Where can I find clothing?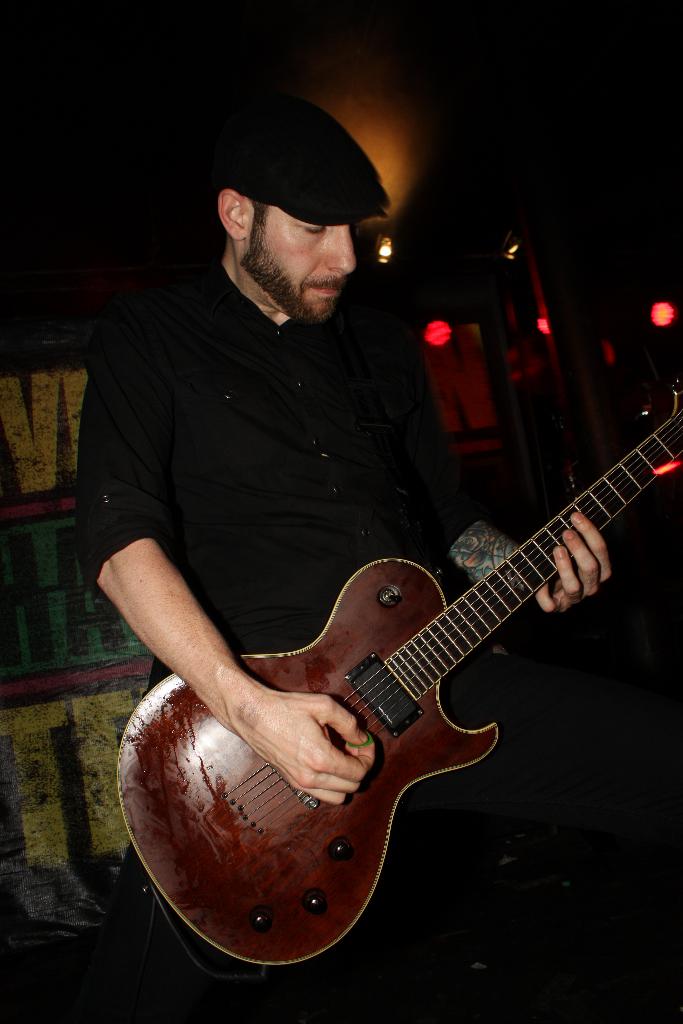
You can find it at {"left": 72, "top": 264, "right": 483, "bottom": 1016}.
